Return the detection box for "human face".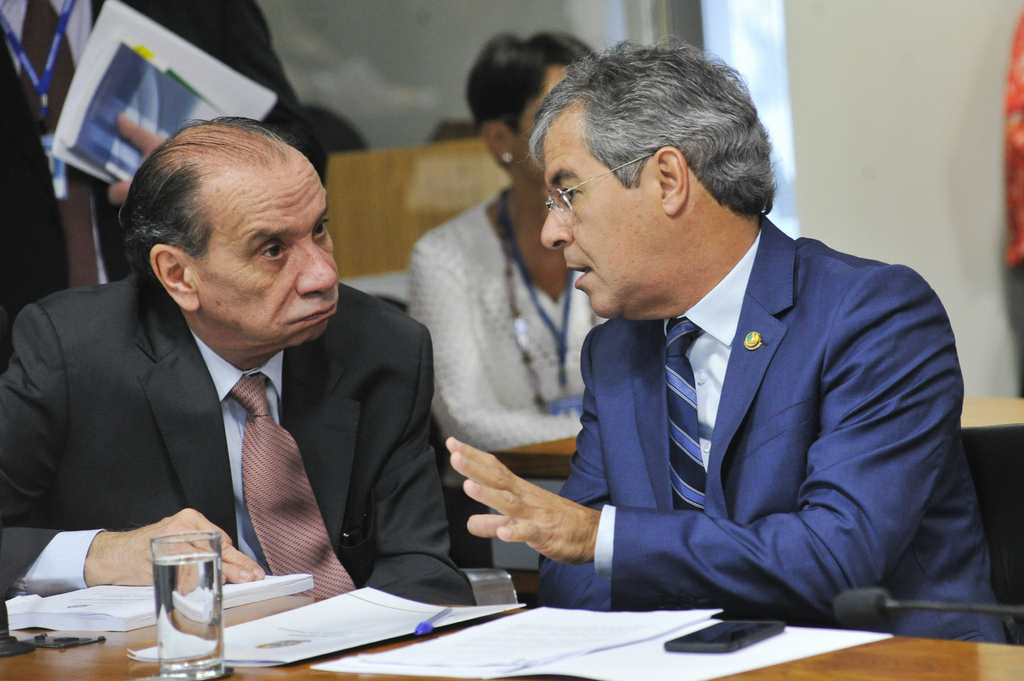
<bbox>540, 120, 663, 317</bbox>.
